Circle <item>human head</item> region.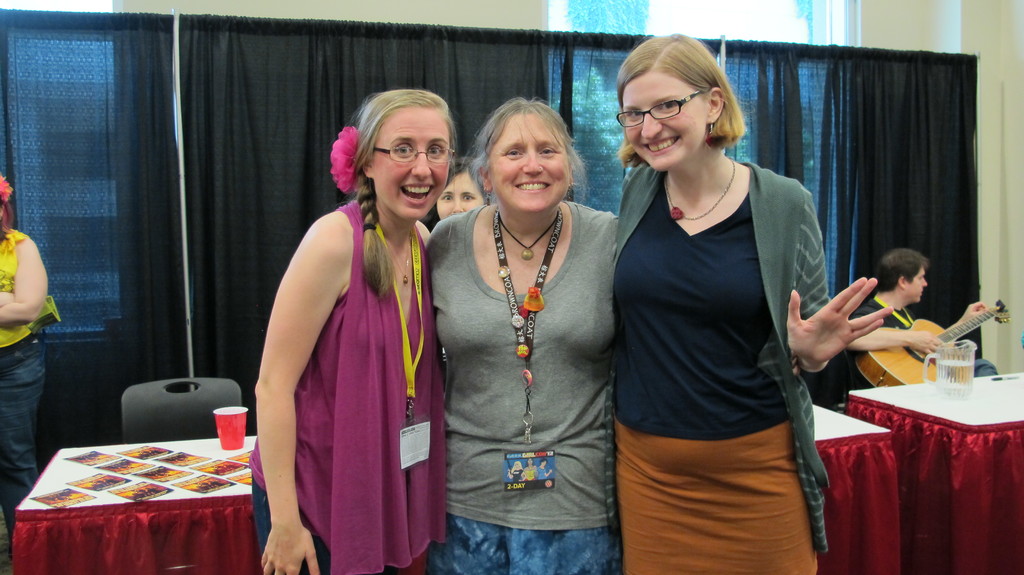
Region: x1=0 y1=177 x2=10 y2=249.
